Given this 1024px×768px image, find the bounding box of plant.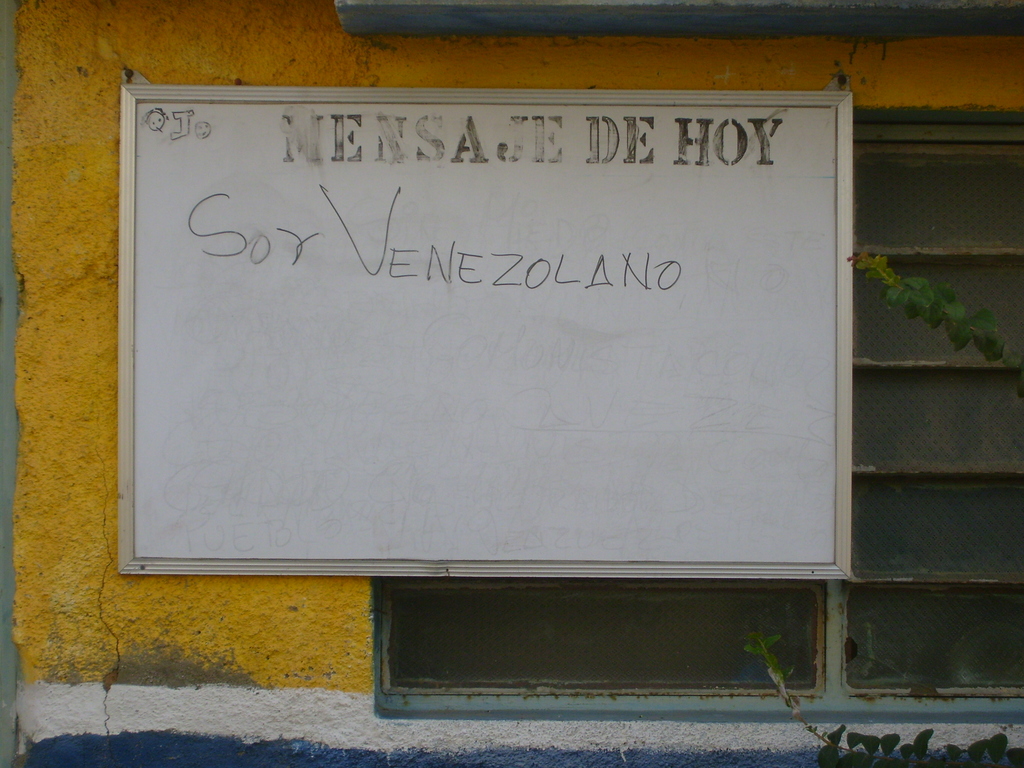
box(845, 248, 1023, 372).
